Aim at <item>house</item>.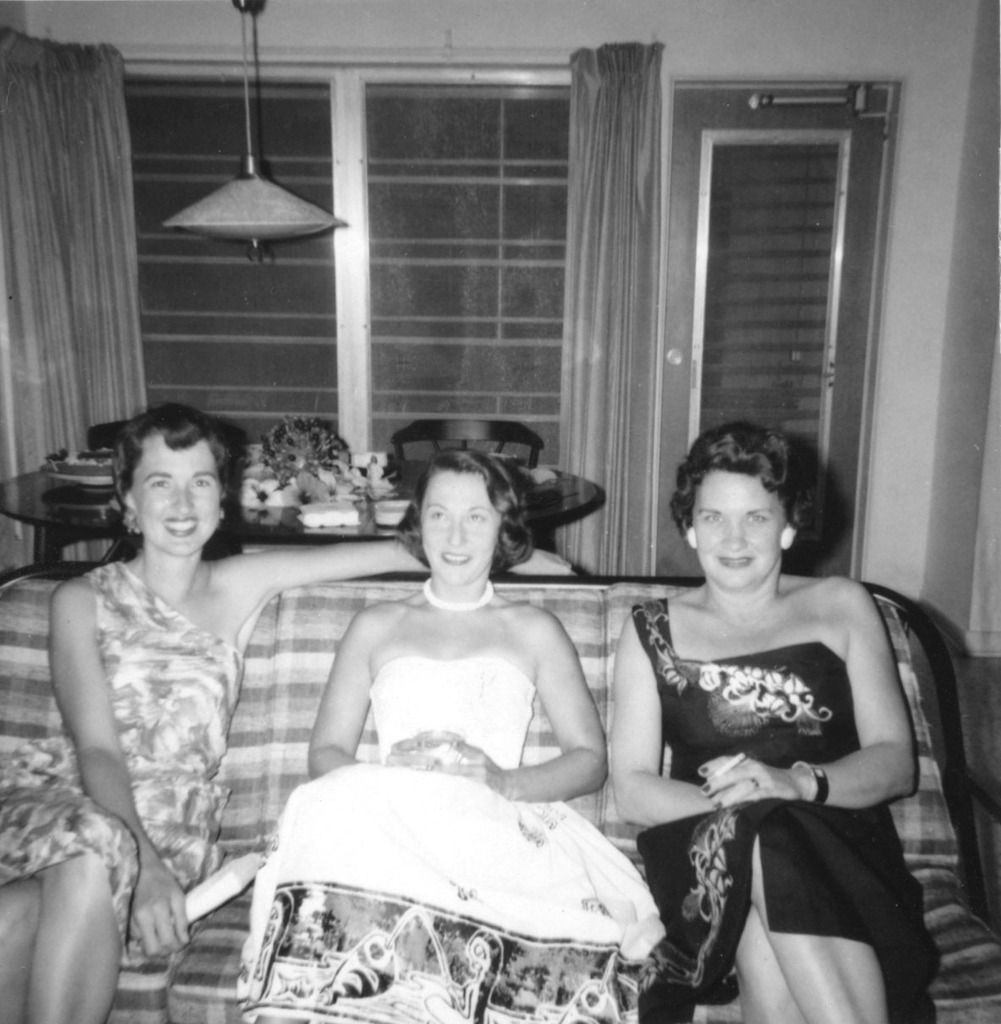
Aimed at (0, 0, 1000, 1023).
